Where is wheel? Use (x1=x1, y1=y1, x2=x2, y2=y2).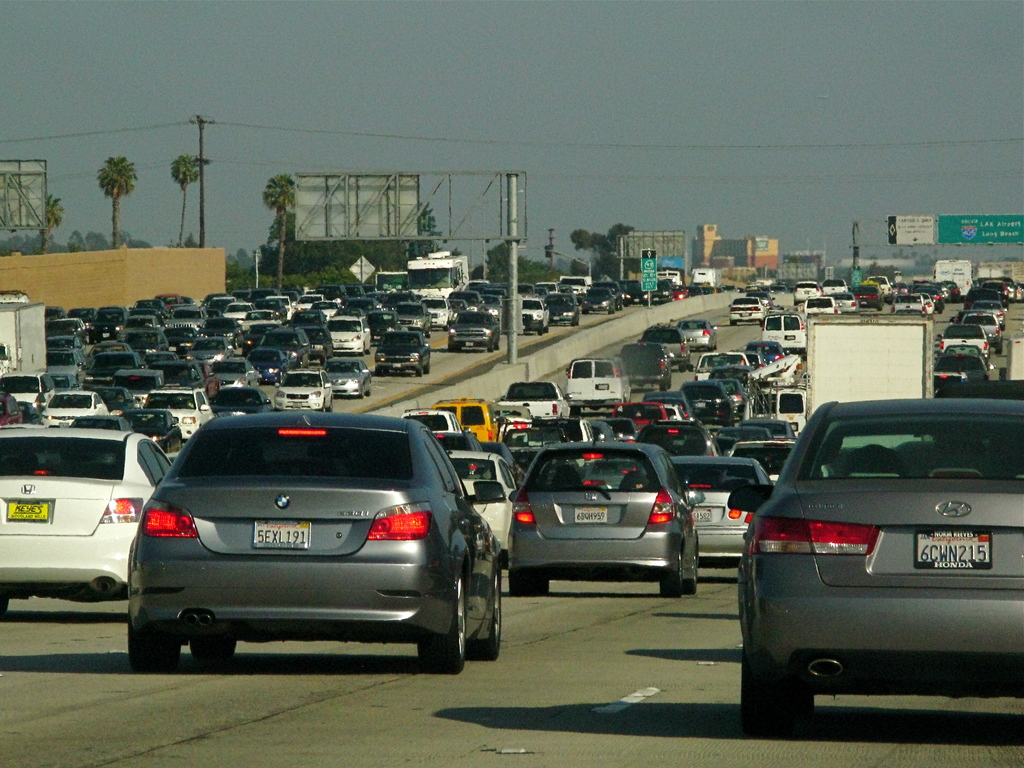
(x1=509, y1=576, x2=557, y2=600).
